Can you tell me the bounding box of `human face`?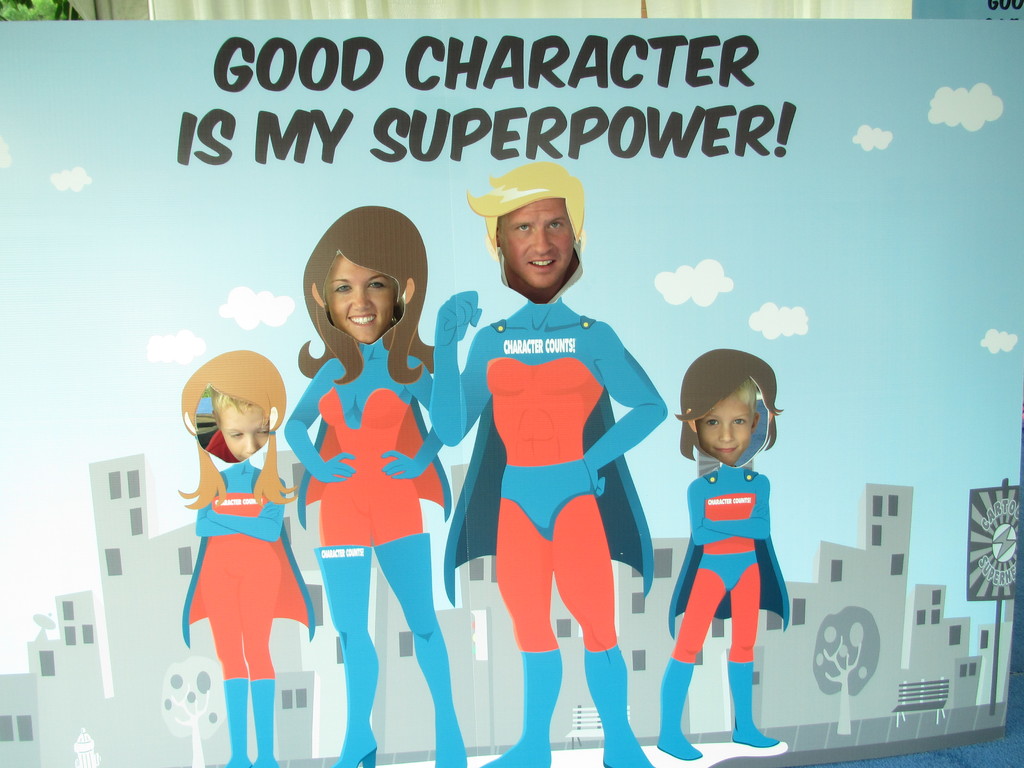
rect(218, 403, 268, 458).
